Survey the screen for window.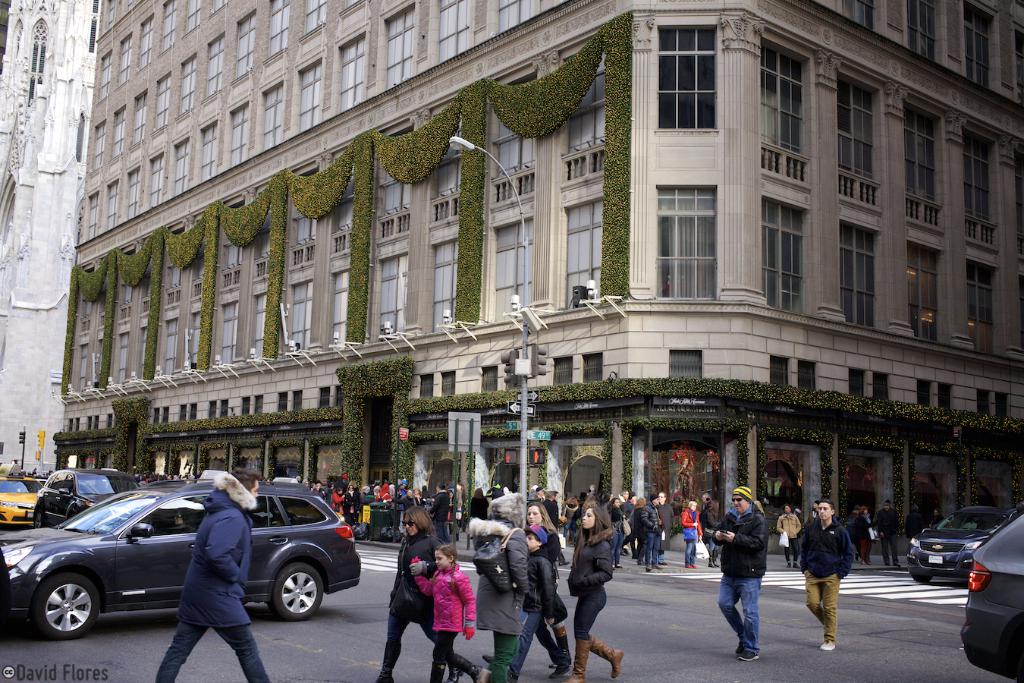
Survey found: {"left": 124, "top": 159, "right": 142, "bottom": 222}.
